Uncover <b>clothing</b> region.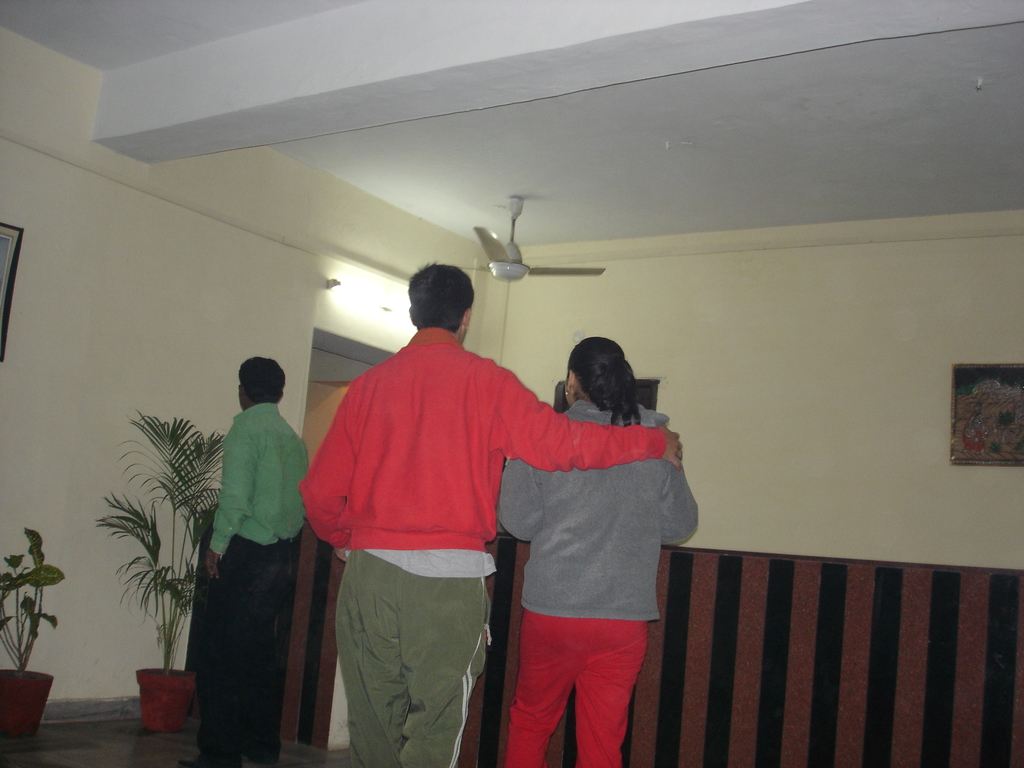
Uncovered: bbox(497, 385, 702, 767).
